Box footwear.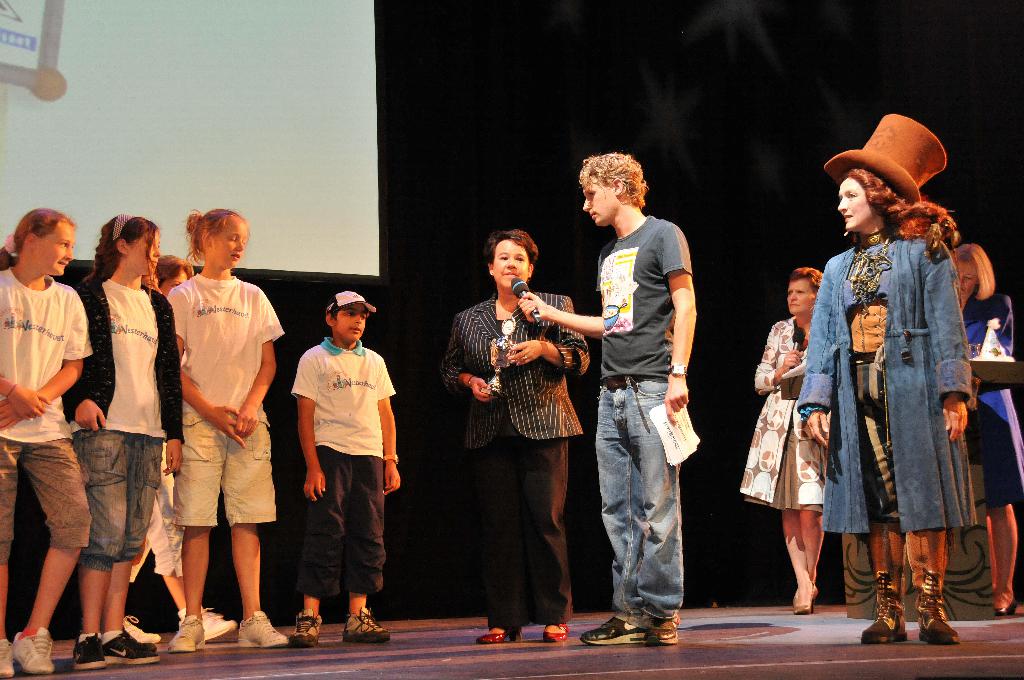
[x1=861, y1=522, x2=908, y2=645].
